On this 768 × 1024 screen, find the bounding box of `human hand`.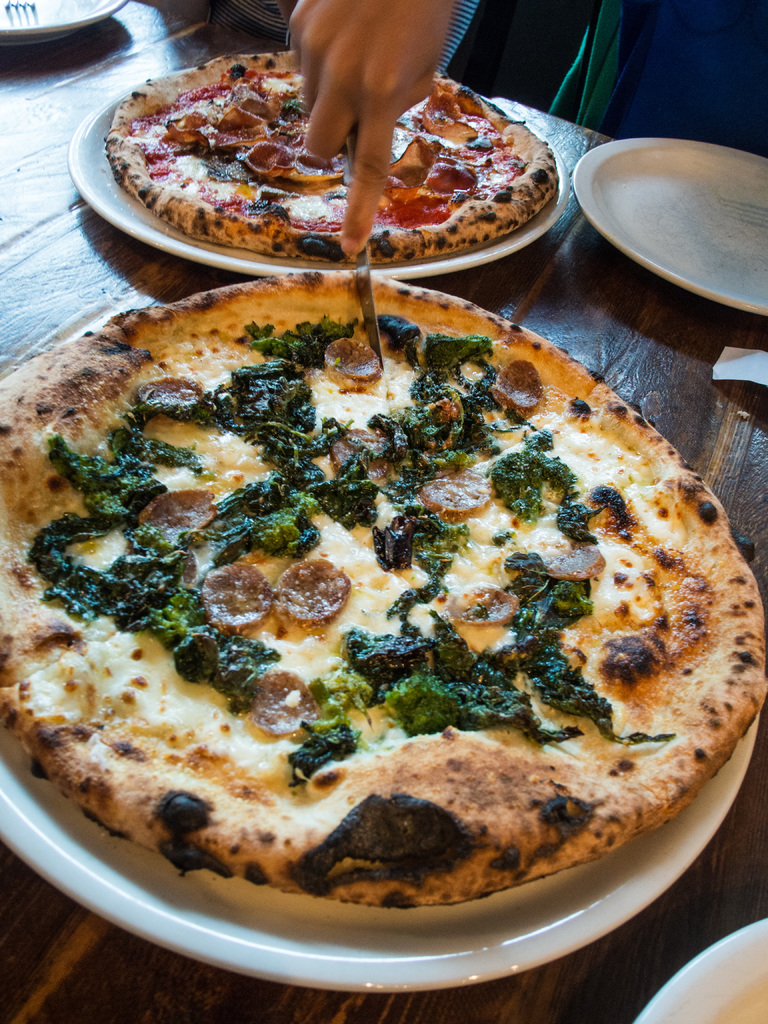
Bounding box: Rect(294, 1, 433, 179).
